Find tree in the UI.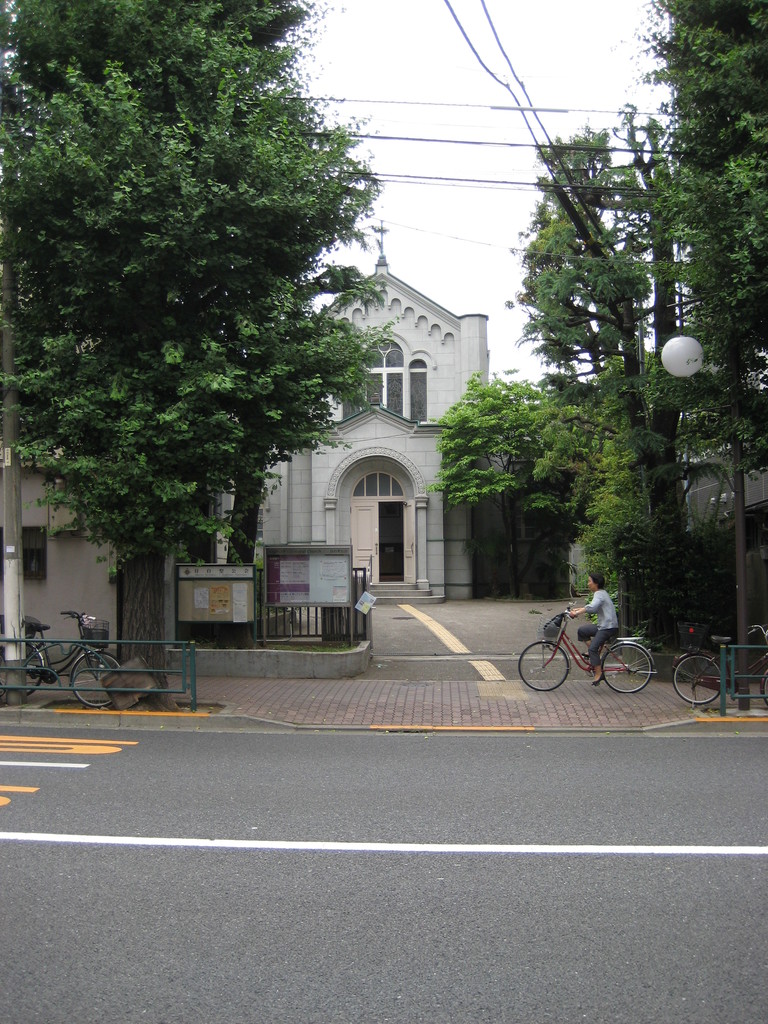
UI element at select_region(505, 0, 767, 649).
